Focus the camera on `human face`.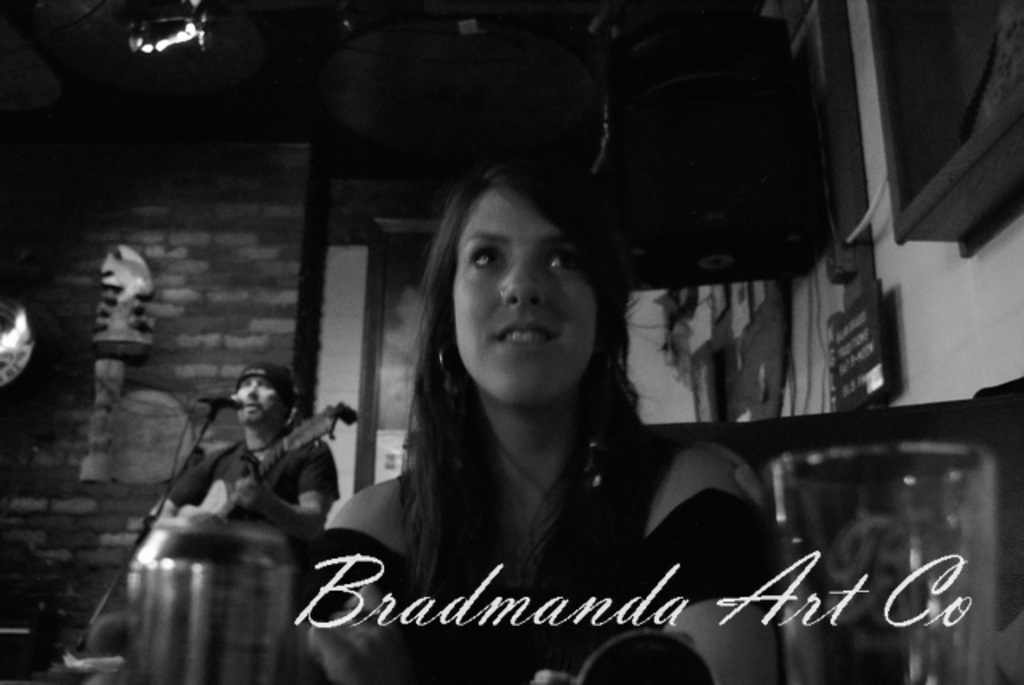
Focus region: <region>237, 370, 290, 426</region>.
